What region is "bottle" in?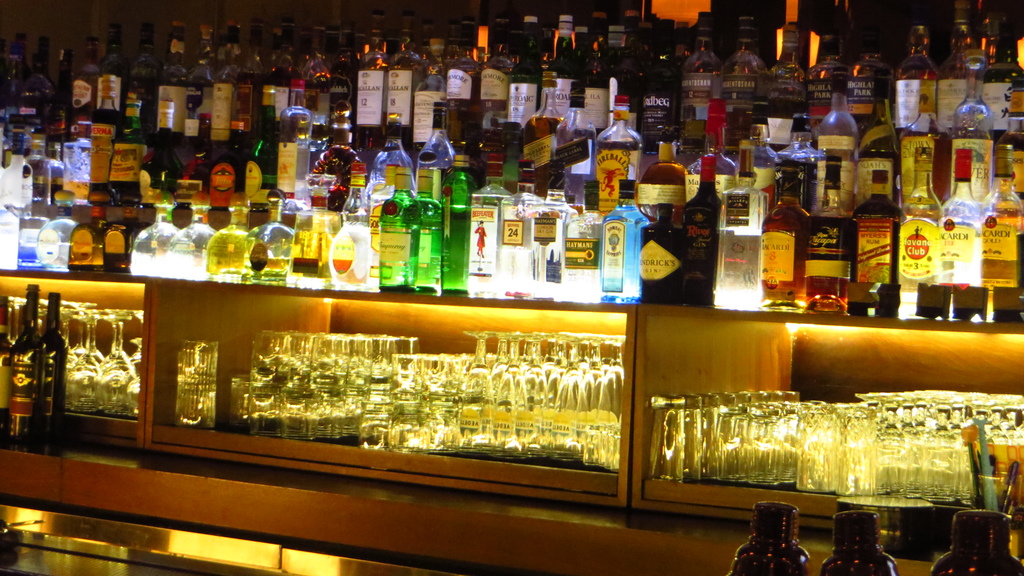
box(644, 77, 696, 147).
